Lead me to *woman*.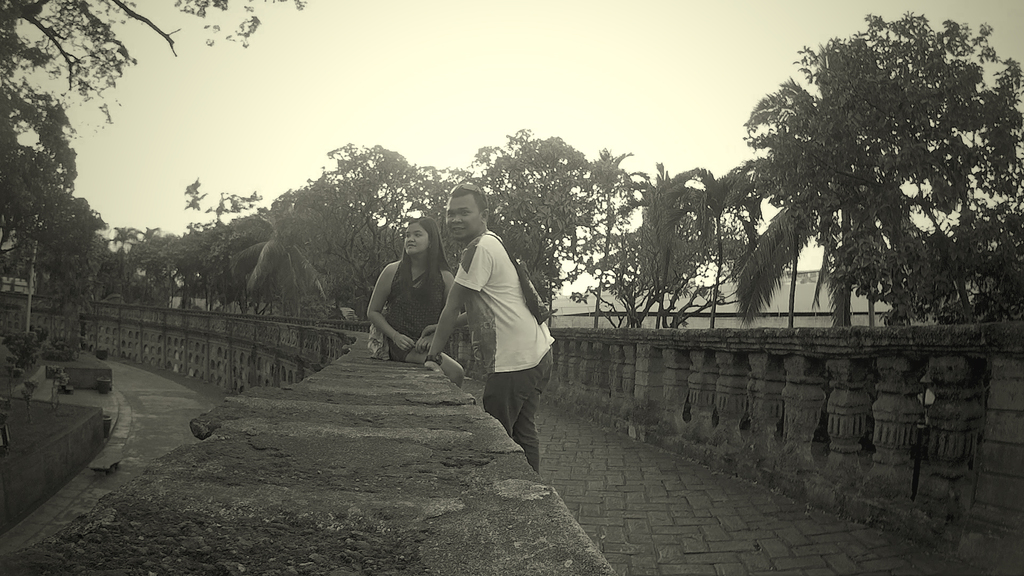
Lead to 361:201:447:379.
